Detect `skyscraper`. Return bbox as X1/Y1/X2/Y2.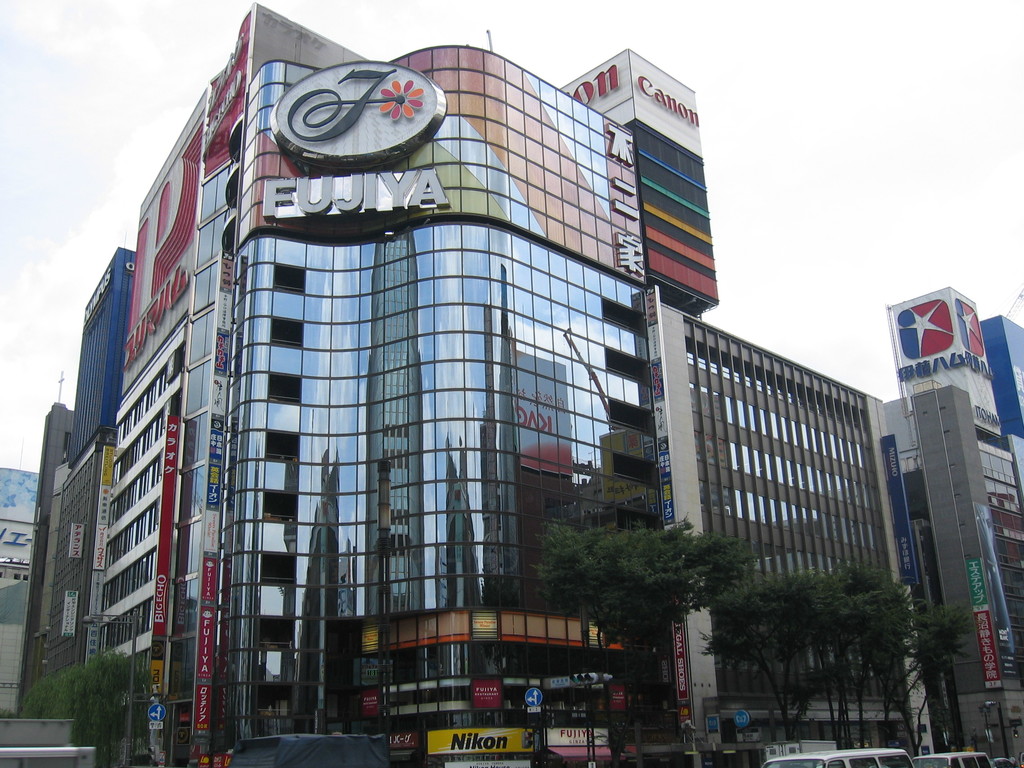
26/4/1012/767.
